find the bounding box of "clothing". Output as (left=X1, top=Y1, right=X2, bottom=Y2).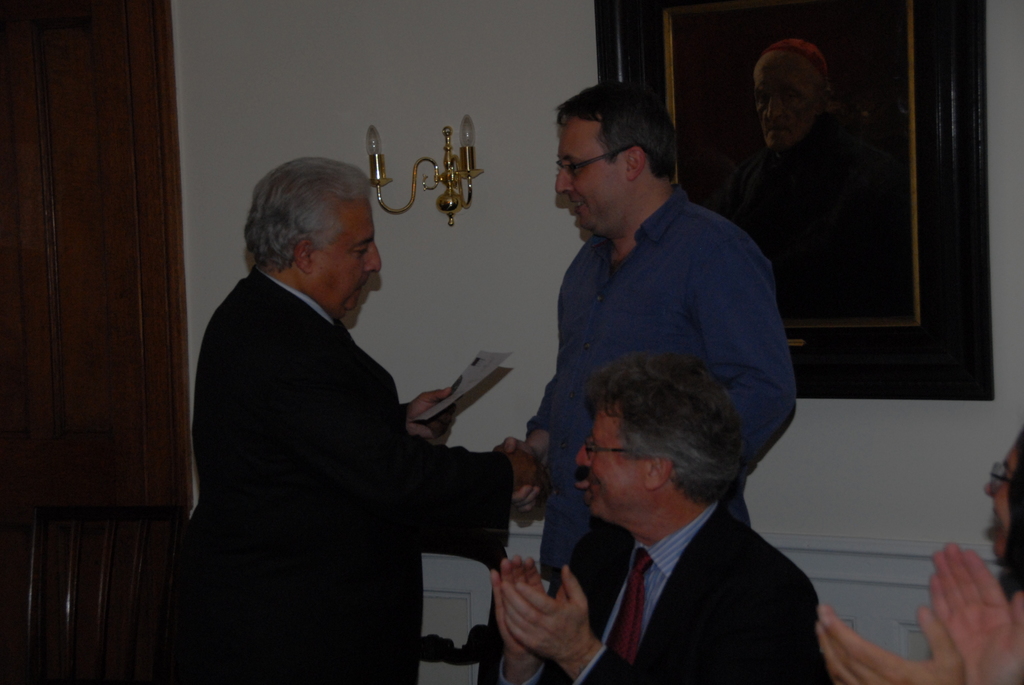
(left=523, top=186, right=813, bottom=598).
